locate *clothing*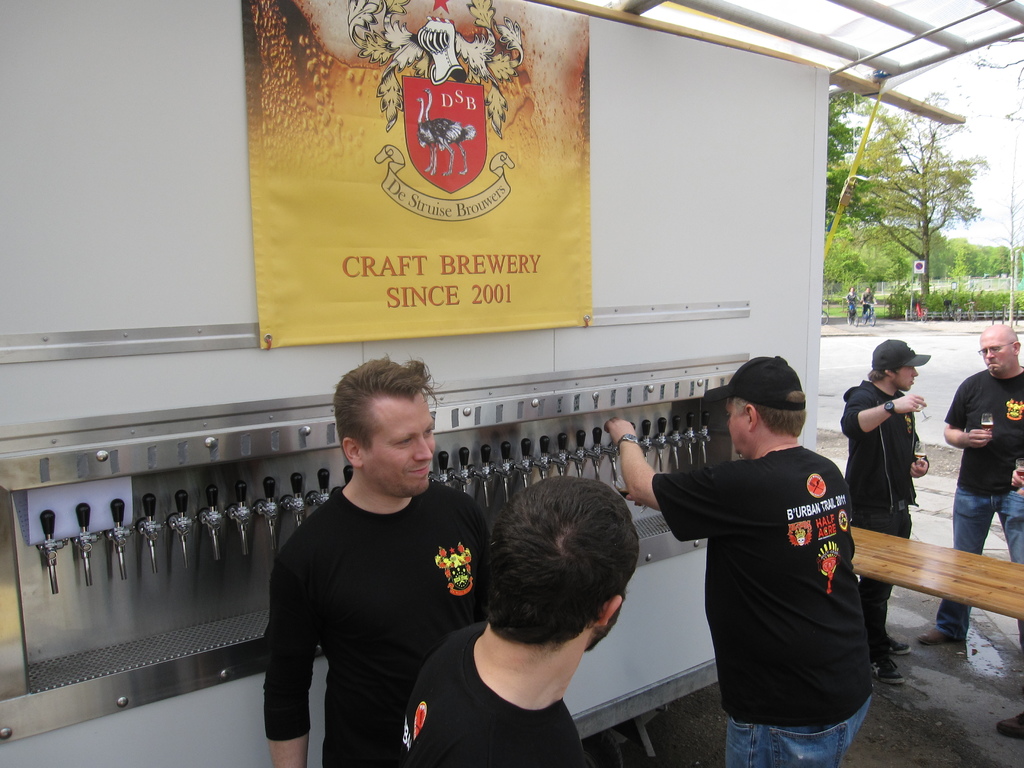
Rect(262, 484, 489, 767)
